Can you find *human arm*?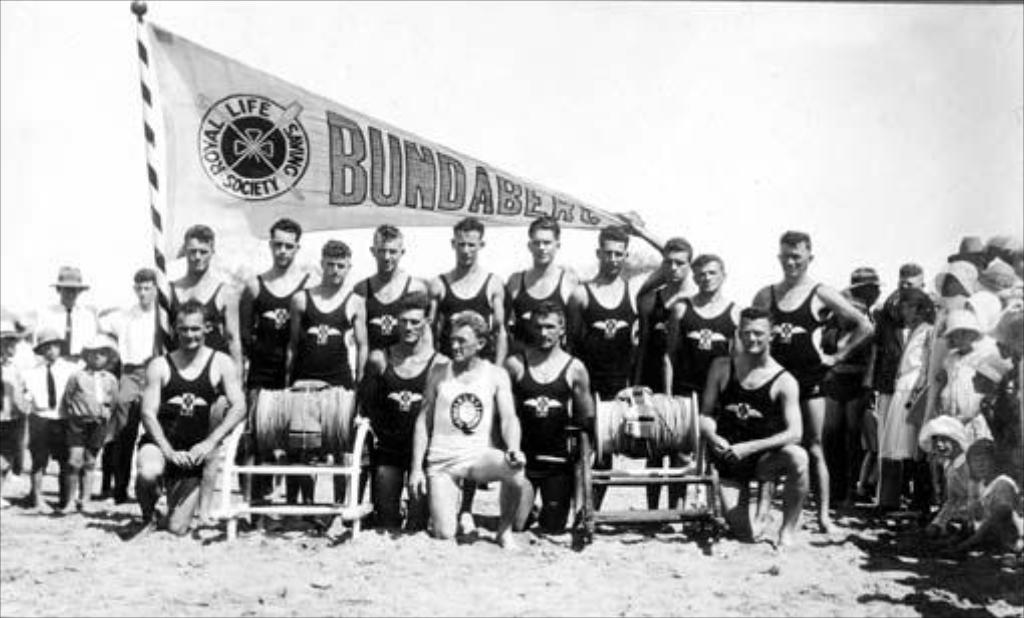
Yes, bounding box: (x1=219, y1=277, x2=245, y2=369).
